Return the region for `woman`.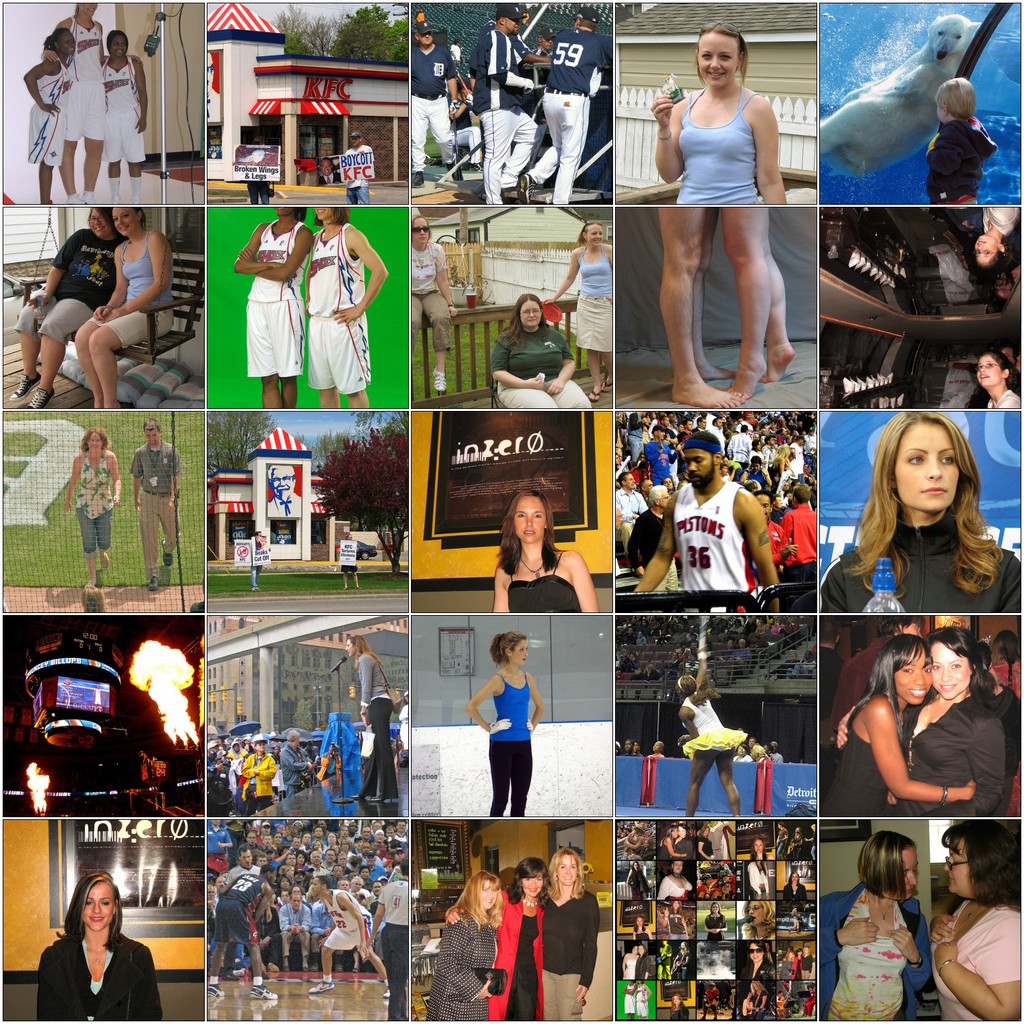
(39, 868, 158, 1021).
